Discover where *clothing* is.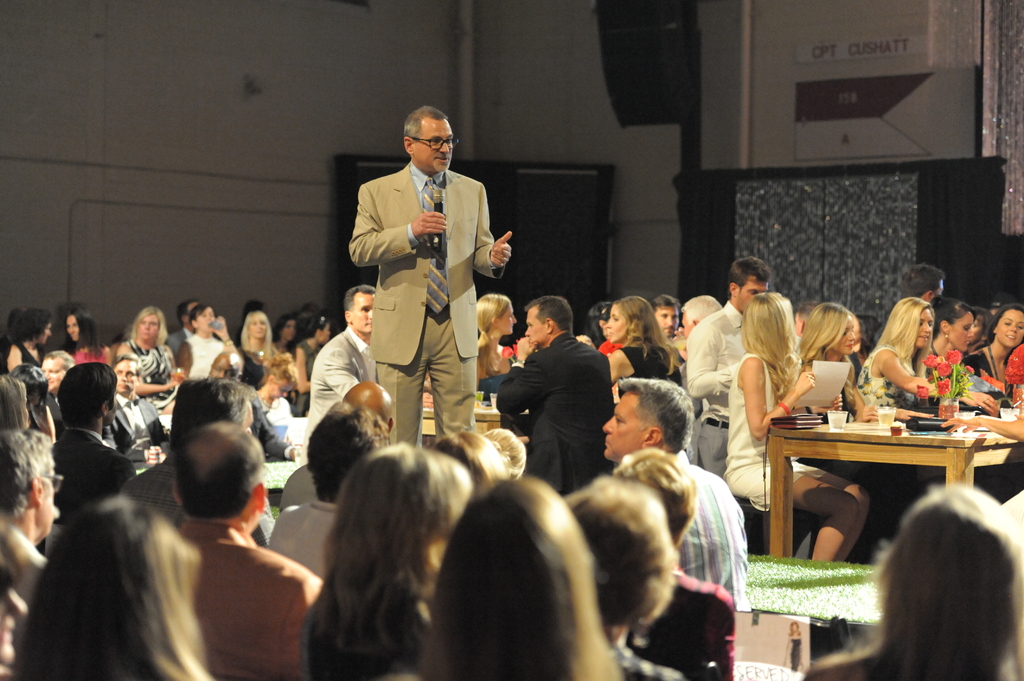
Discovered at x1=596 y1=337 x2=626 y2=356.
